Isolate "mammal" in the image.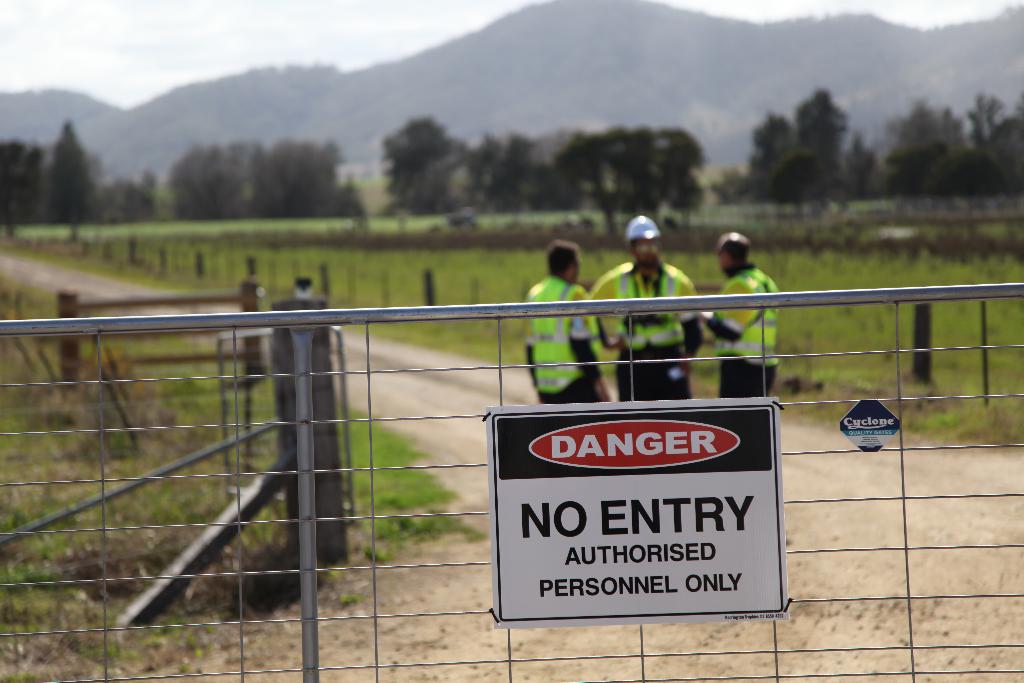
Isolated region: locate(702, 234, 777, 399).
